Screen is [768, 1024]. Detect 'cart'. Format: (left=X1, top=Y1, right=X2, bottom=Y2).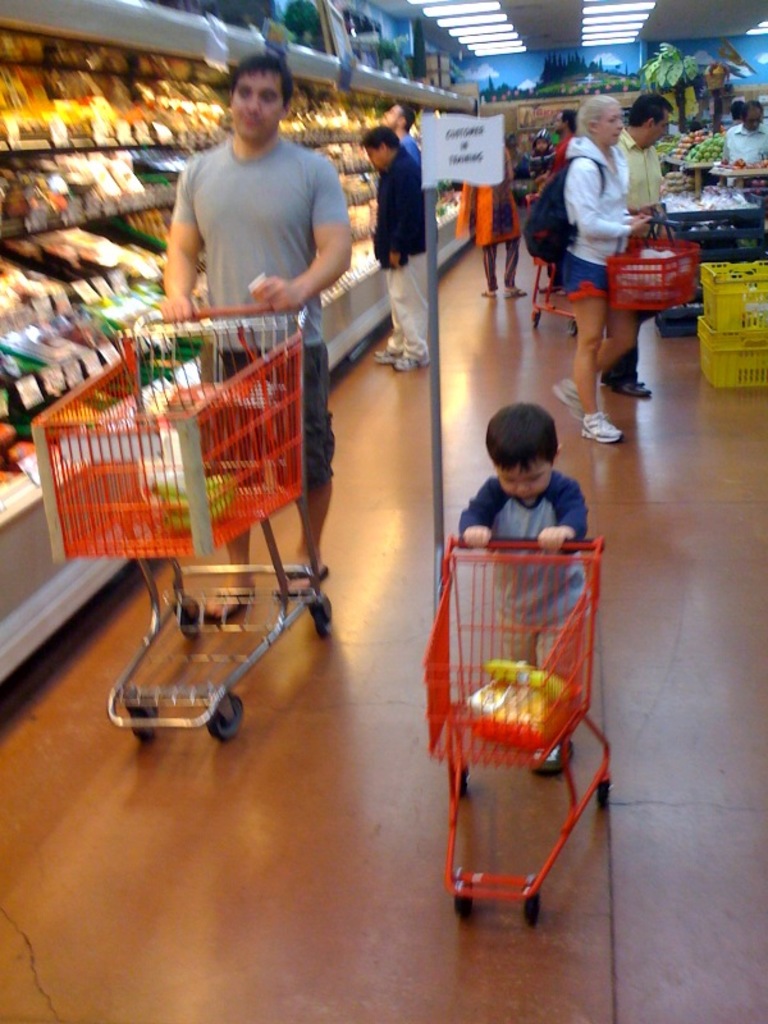
(left=24, top=302, right=333, bottom=746).
